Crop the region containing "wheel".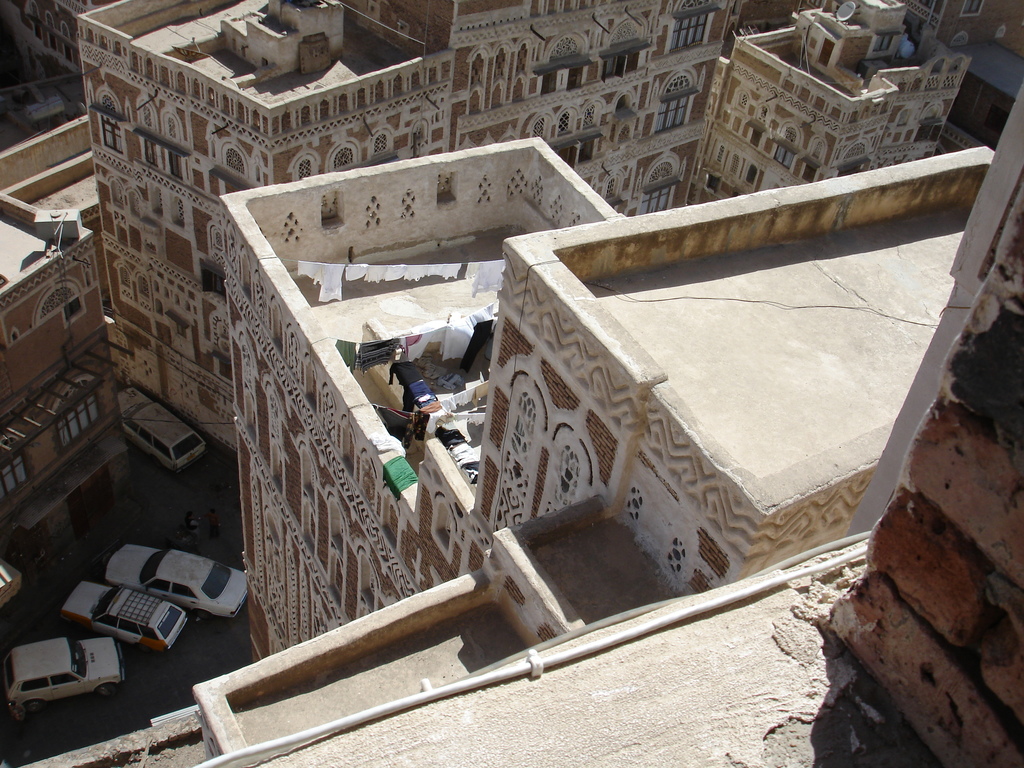
Crop region: x1=28, y1=701, x2=35, y2=708.
